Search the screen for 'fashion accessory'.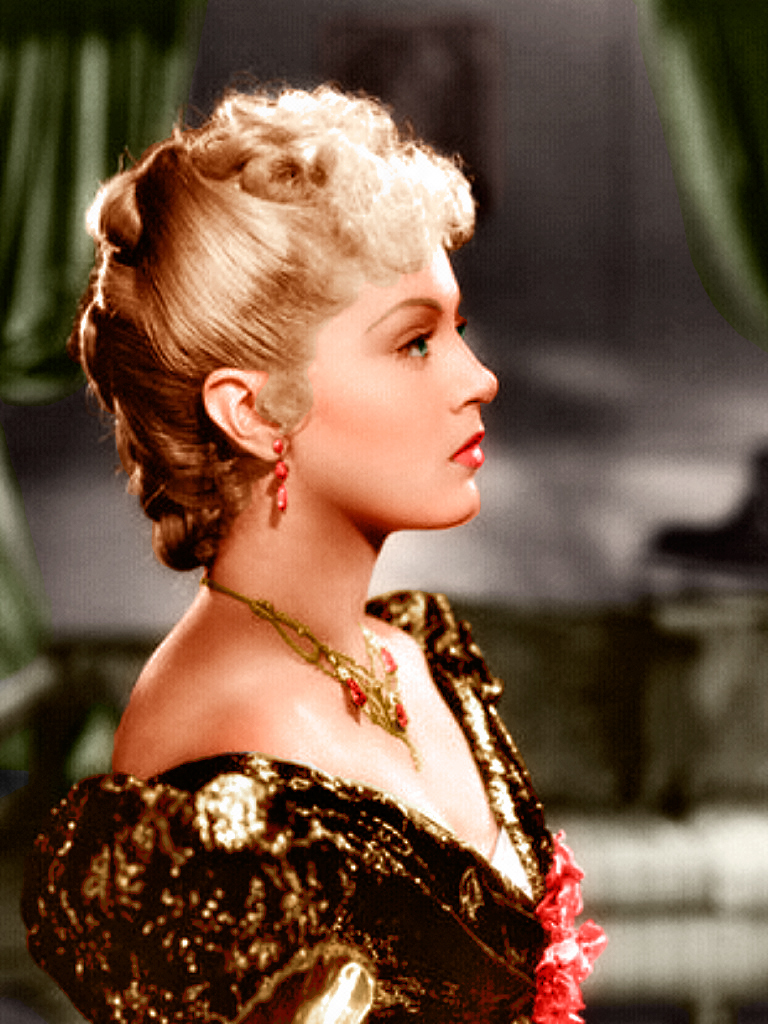
Found at 274:440:290:516.
